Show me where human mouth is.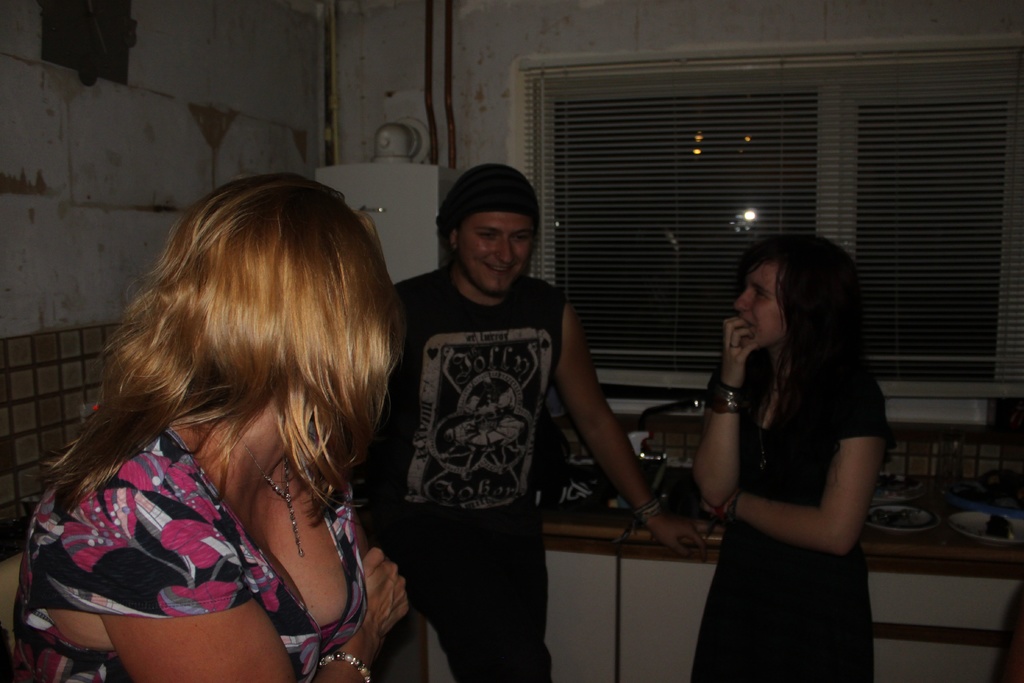
human mouth is at bbox(478, 263, 511, 276).
